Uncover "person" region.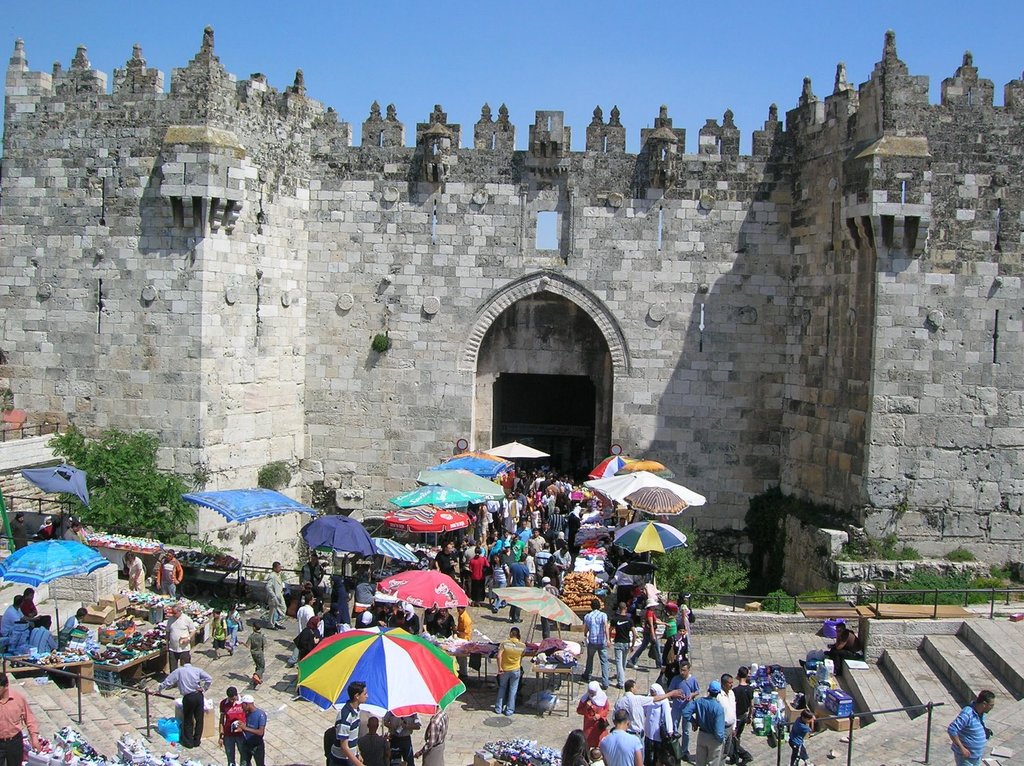
Uncovered: x1=580 y1=598 x2=612 y2=686.
